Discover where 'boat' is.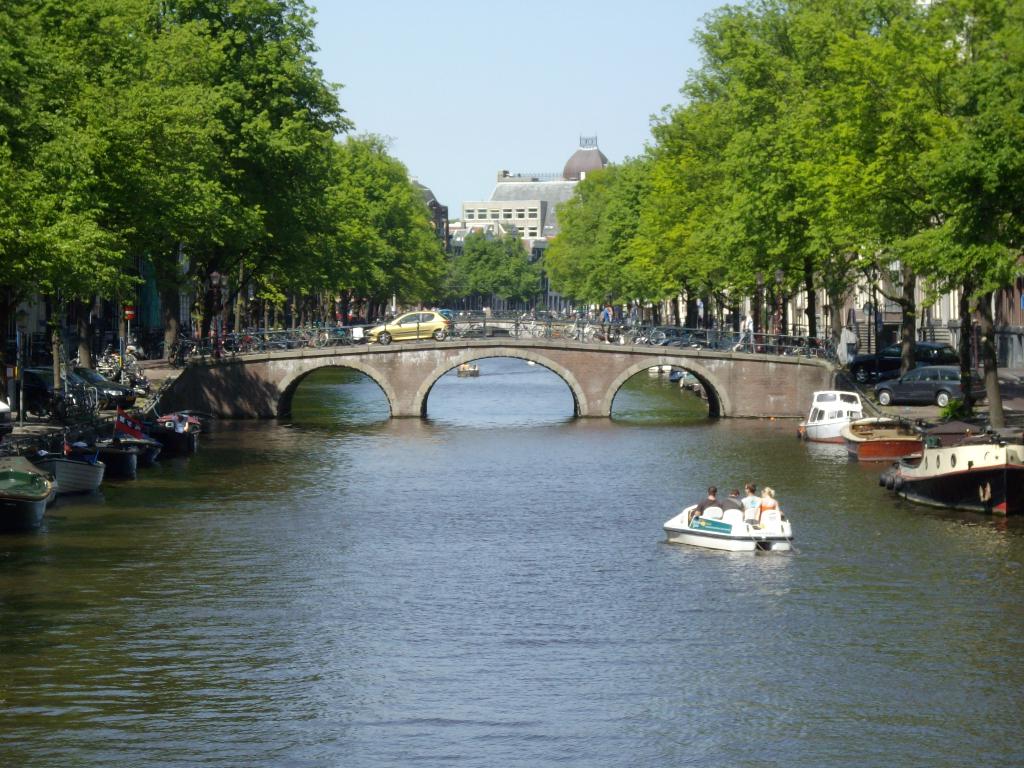
Discovered at select_region(666, 507, 793, 555).
